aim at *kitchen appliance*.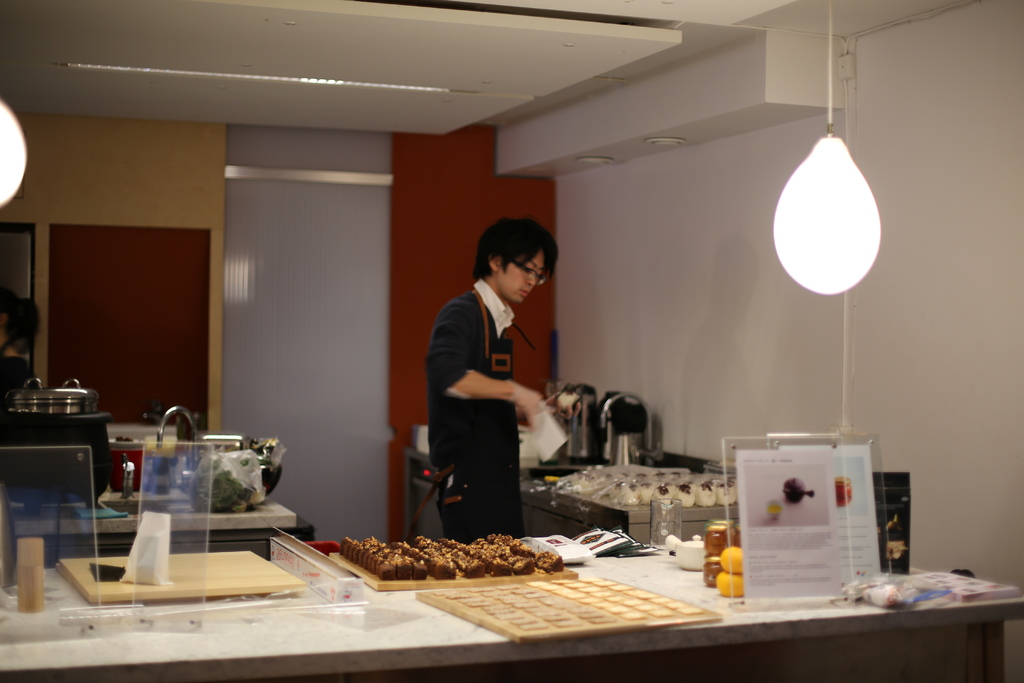
Aimed at bbox=[544, 386, 579, 461].
